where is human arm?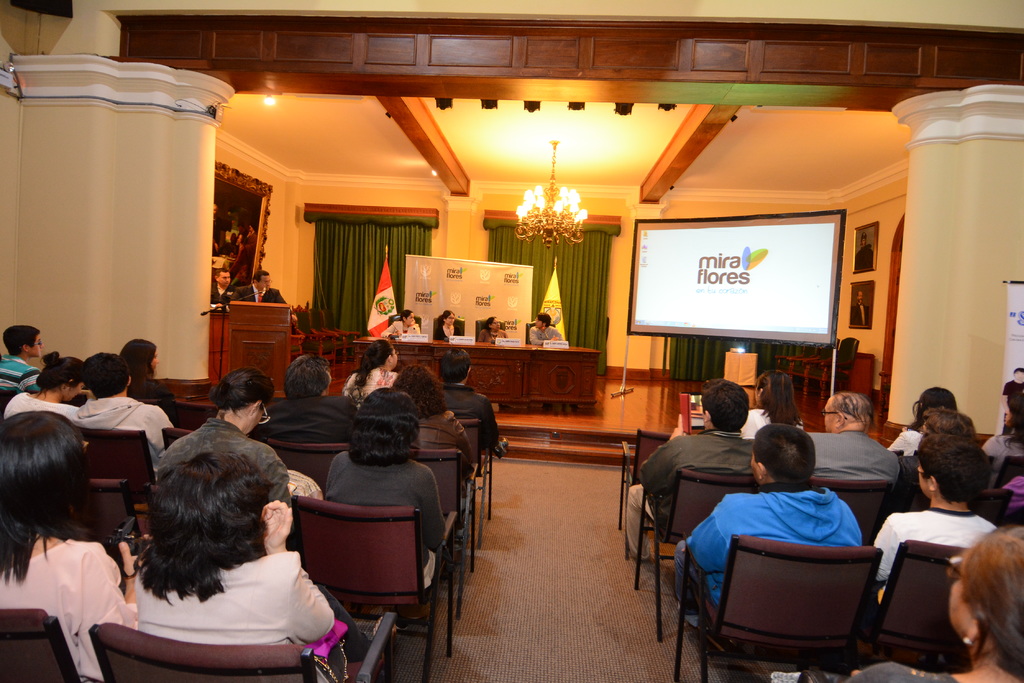
(680, 504, 730, 574).
